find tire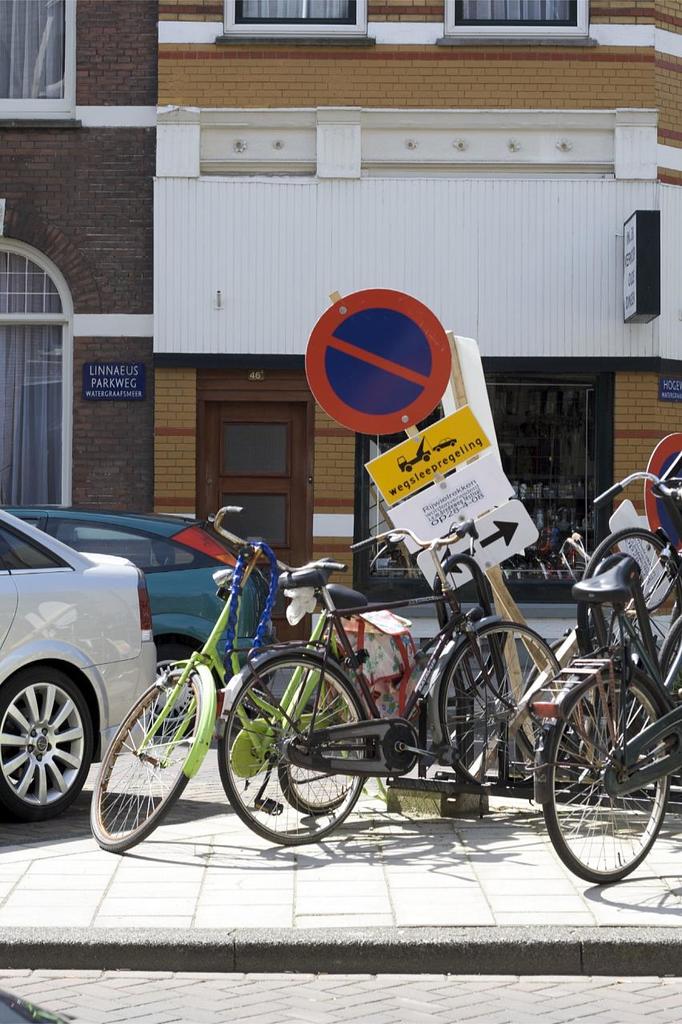
(439,622,564,789)
